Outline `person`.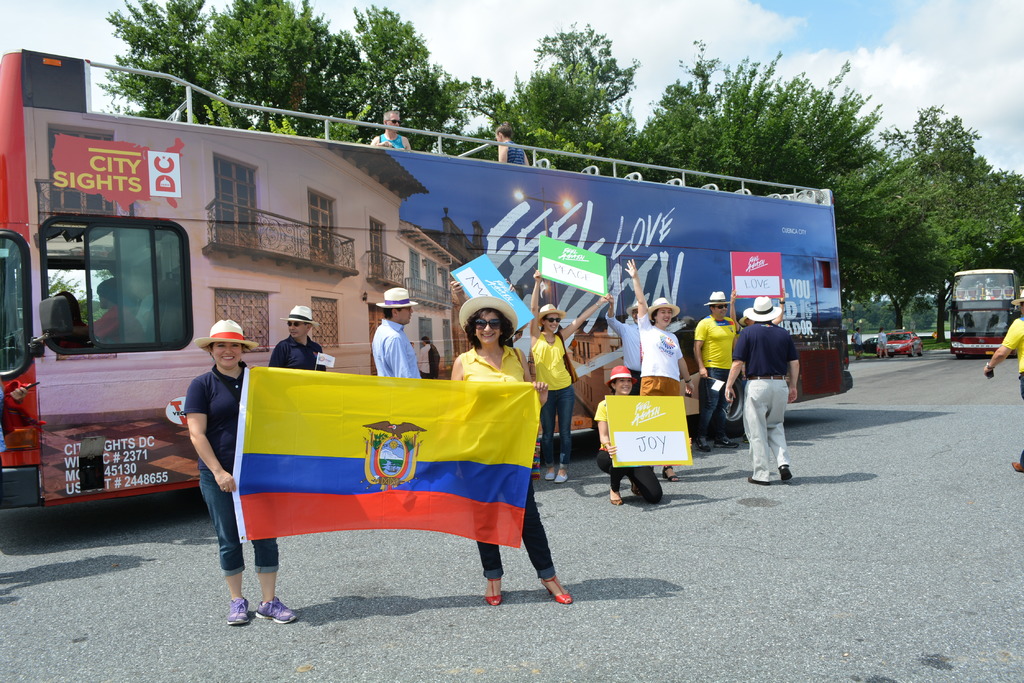
Outline: bbox=[621, 262, 700, 487].
